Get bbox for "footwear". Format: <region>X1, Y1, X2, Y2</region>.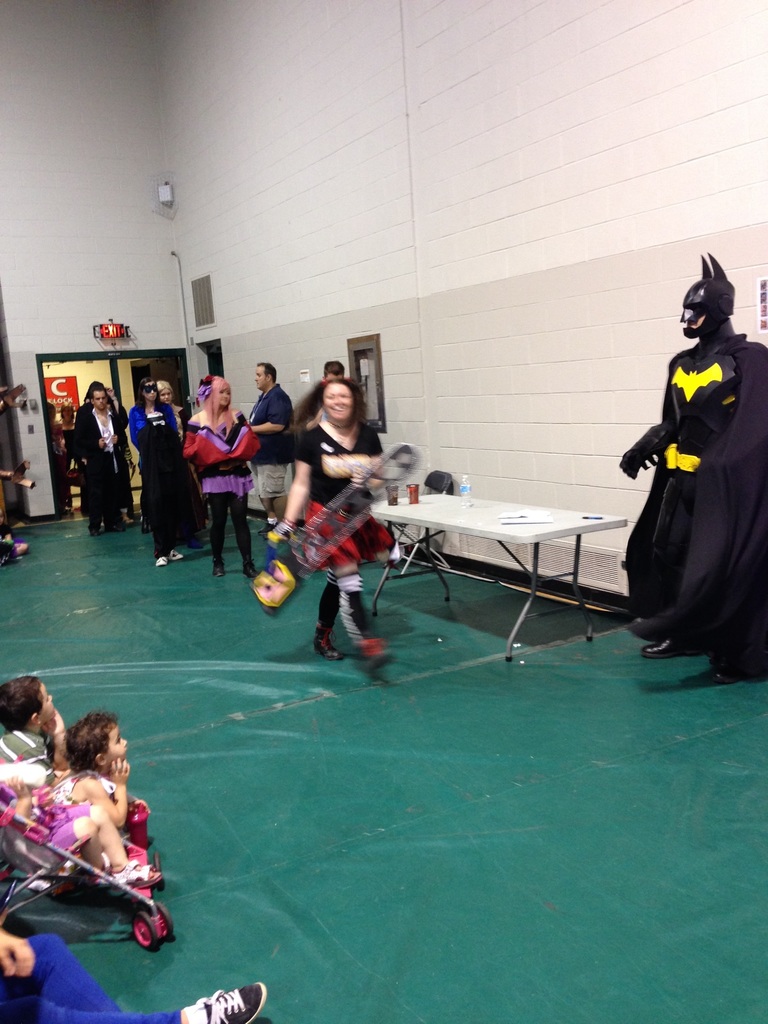
<region>212, 557, 225, 578</region>.
